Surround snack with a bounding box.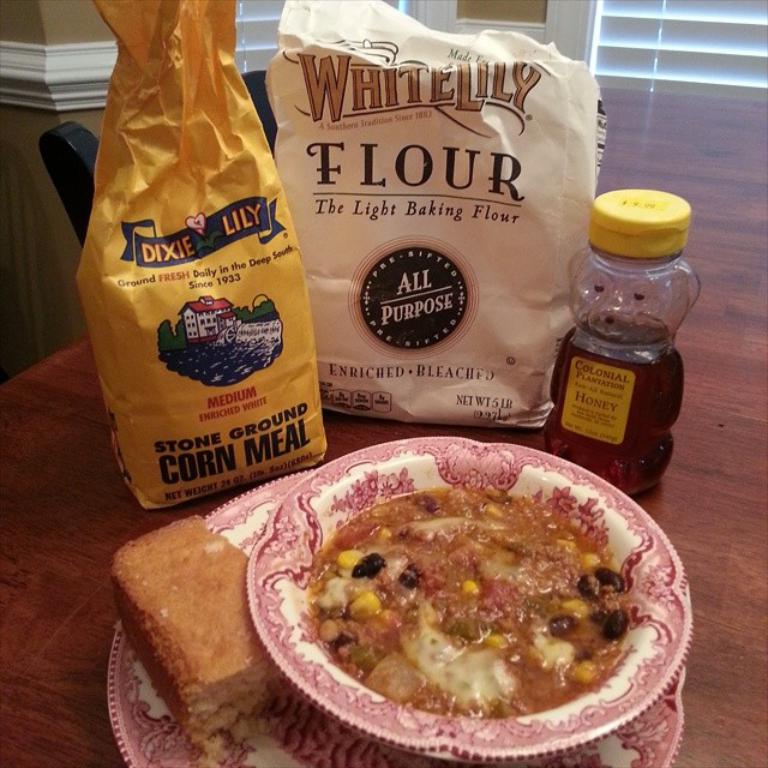
94 510 324 767.
